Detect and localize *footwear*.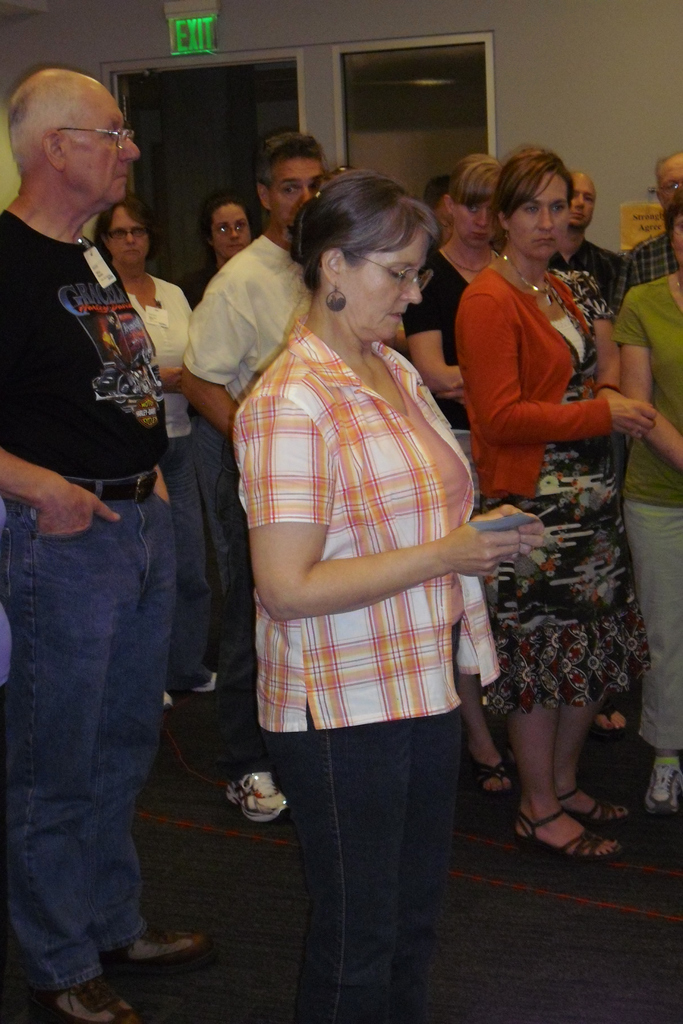
Localized at detection(470, 764, 515, 796).
